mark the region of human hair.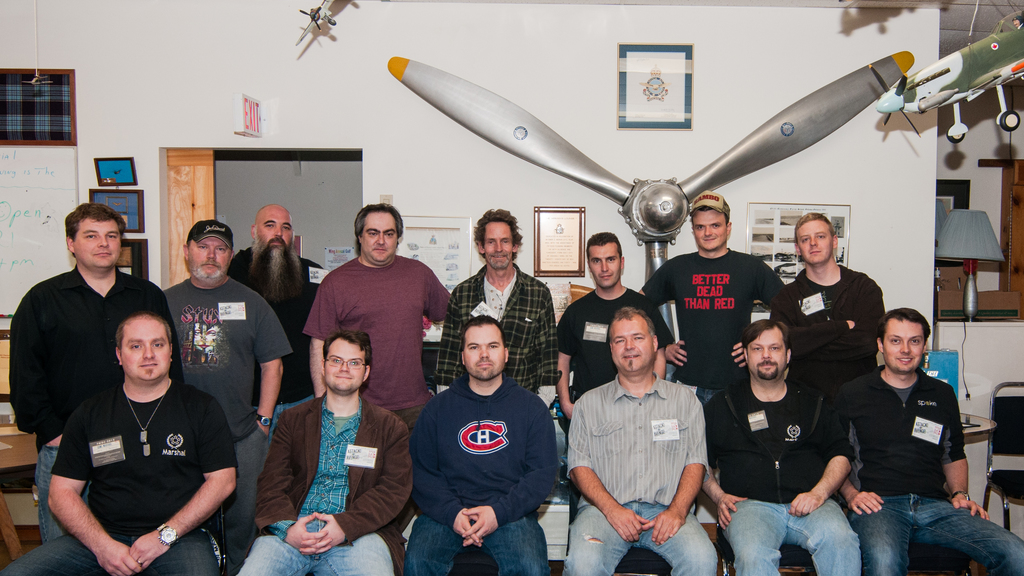
Region: select_region(355, 202, 403, 256).
